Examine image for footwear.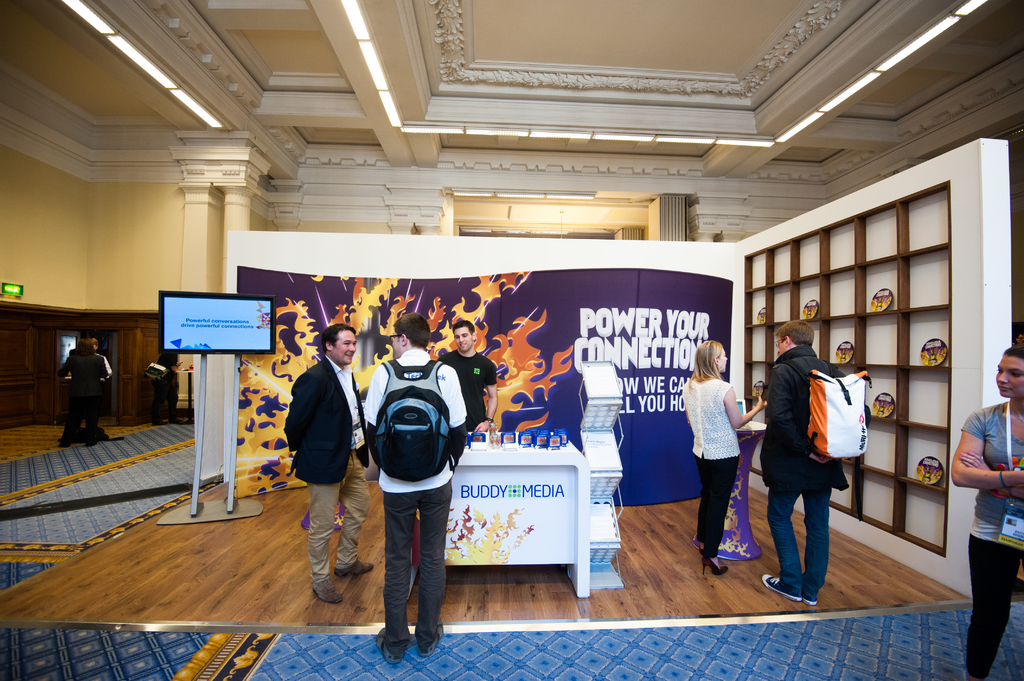
Examination result: 691, 534, 706, 552.
